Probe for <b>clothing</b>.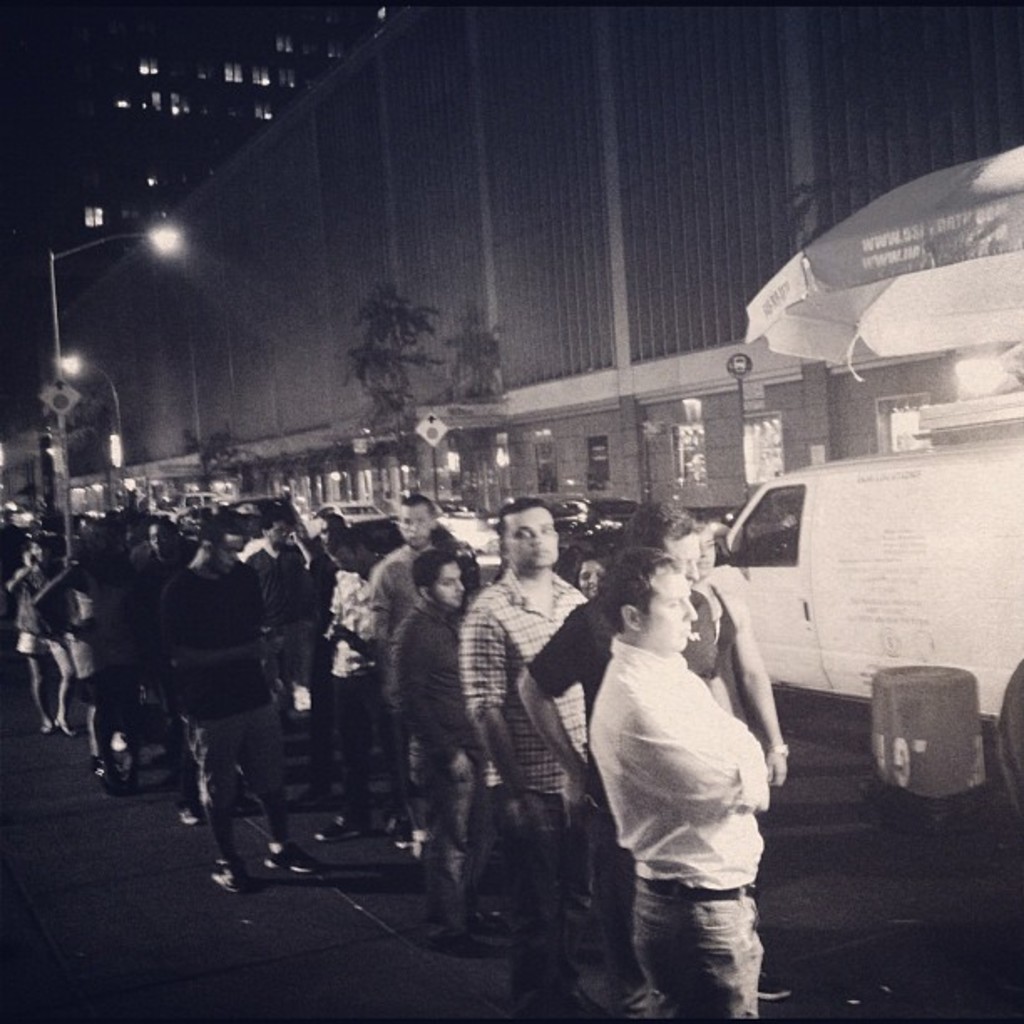
Probe result: 385:596:472:945.
